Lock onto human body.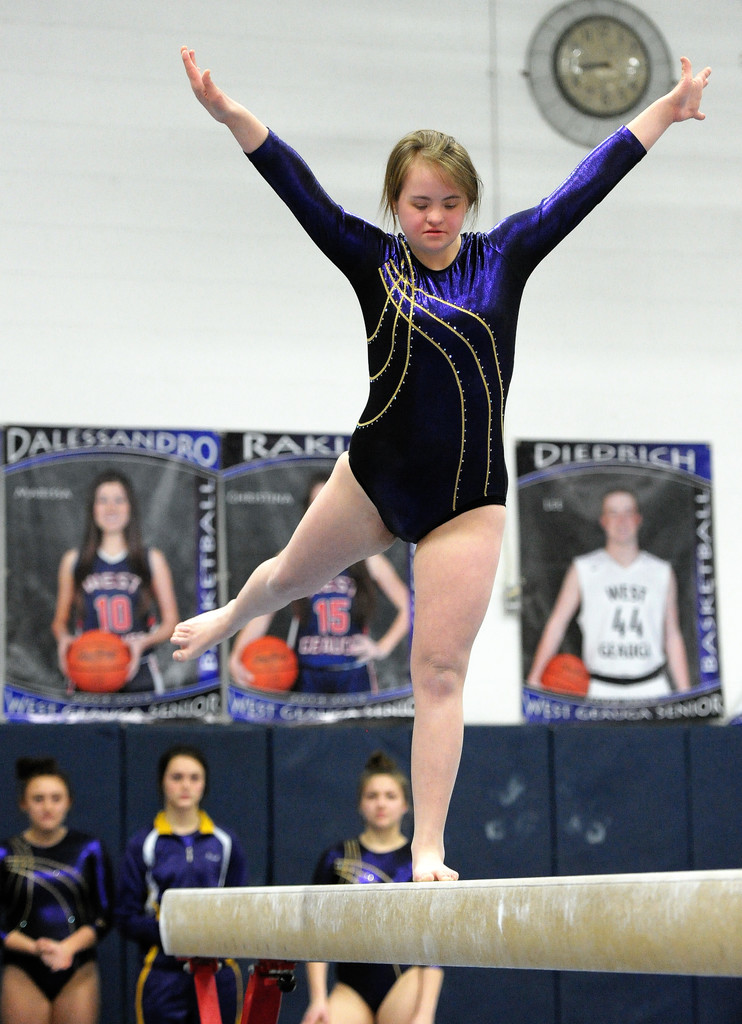
Locked: pyautogui.locateOnScreen(129, 742, 235, 1023).
